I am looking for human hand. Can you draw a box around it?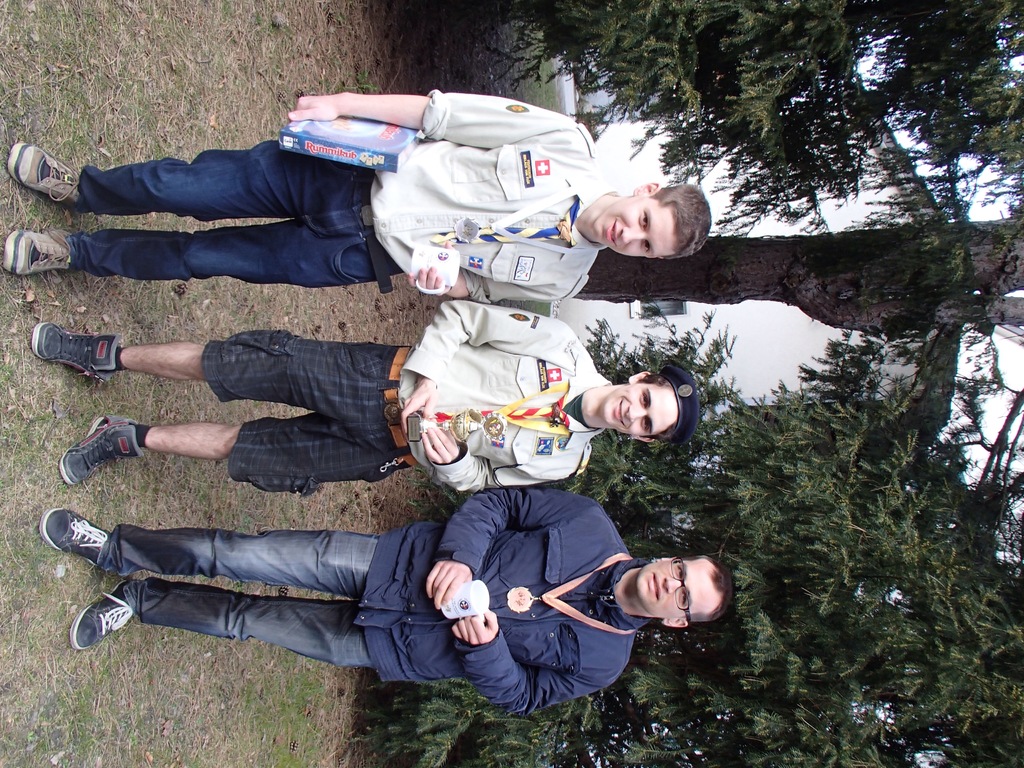
Sure, the bounding box is select_region(399, 379, 441, 440).
